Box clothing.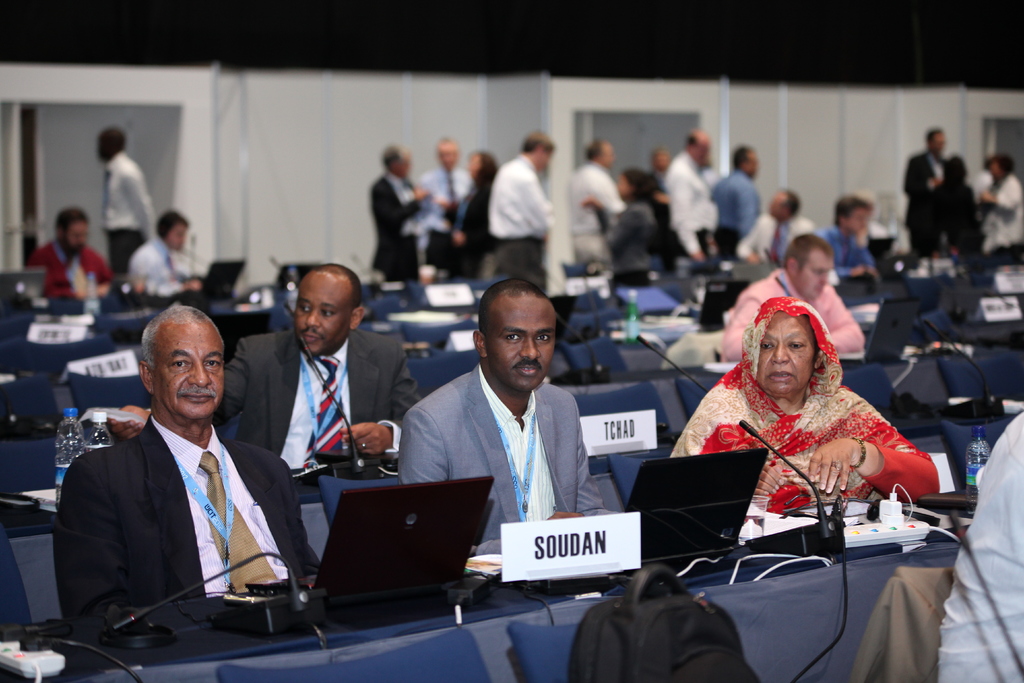
(668,292,944,516).
